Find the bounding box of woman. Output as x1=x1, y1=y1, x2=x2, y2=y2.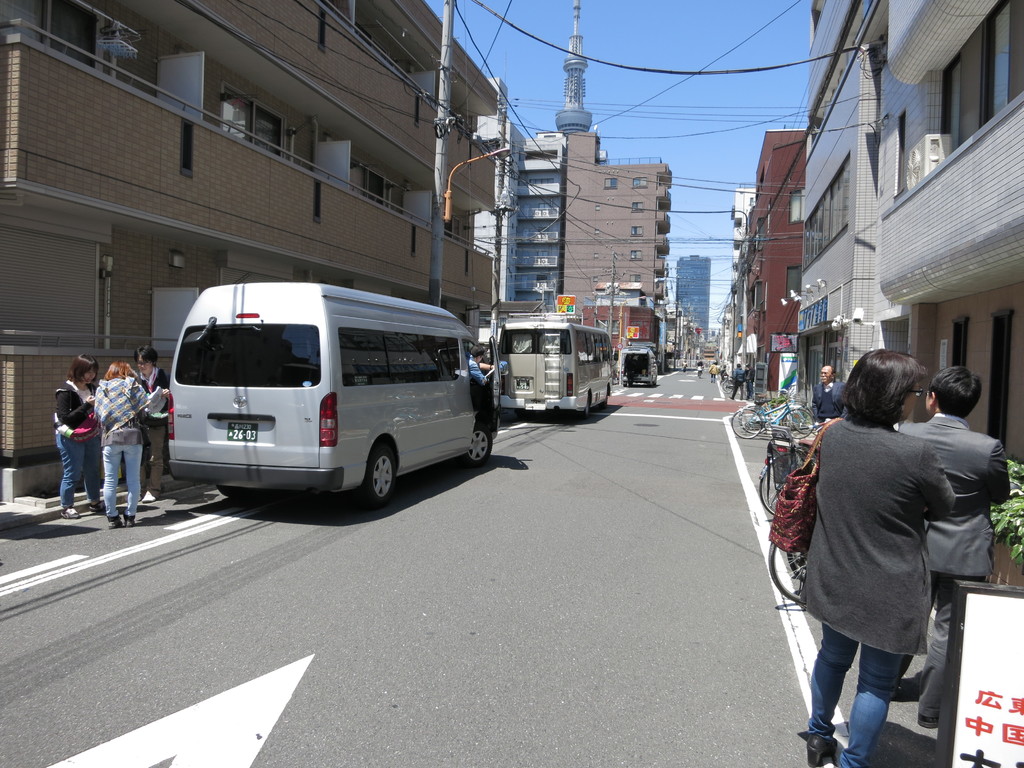
x1=51, y1=351, x2=108, y2=518.
